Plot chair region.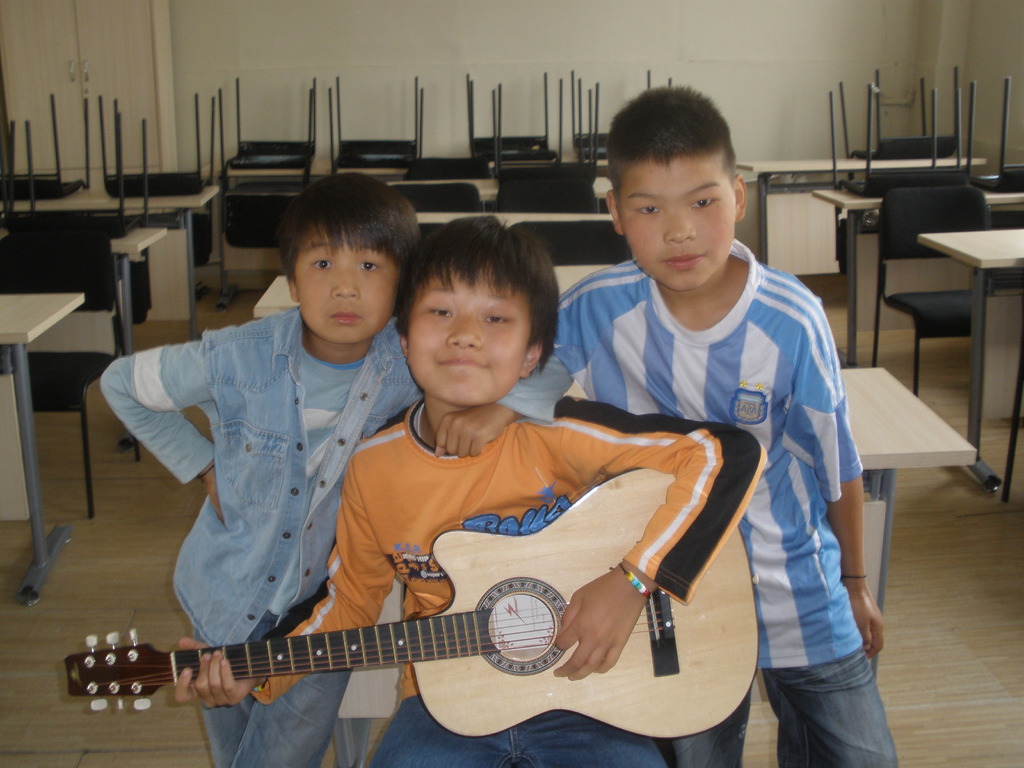
Plotted at box=[100, 99, 214, 264].
